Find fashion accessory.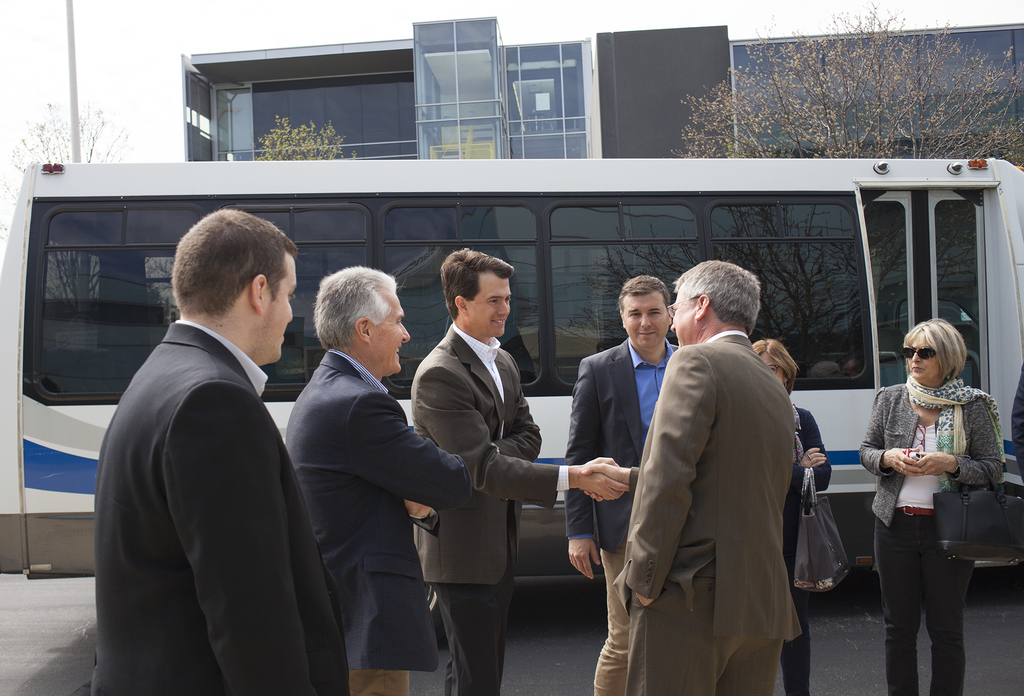
l=807, t=452, r=812, b=463.
